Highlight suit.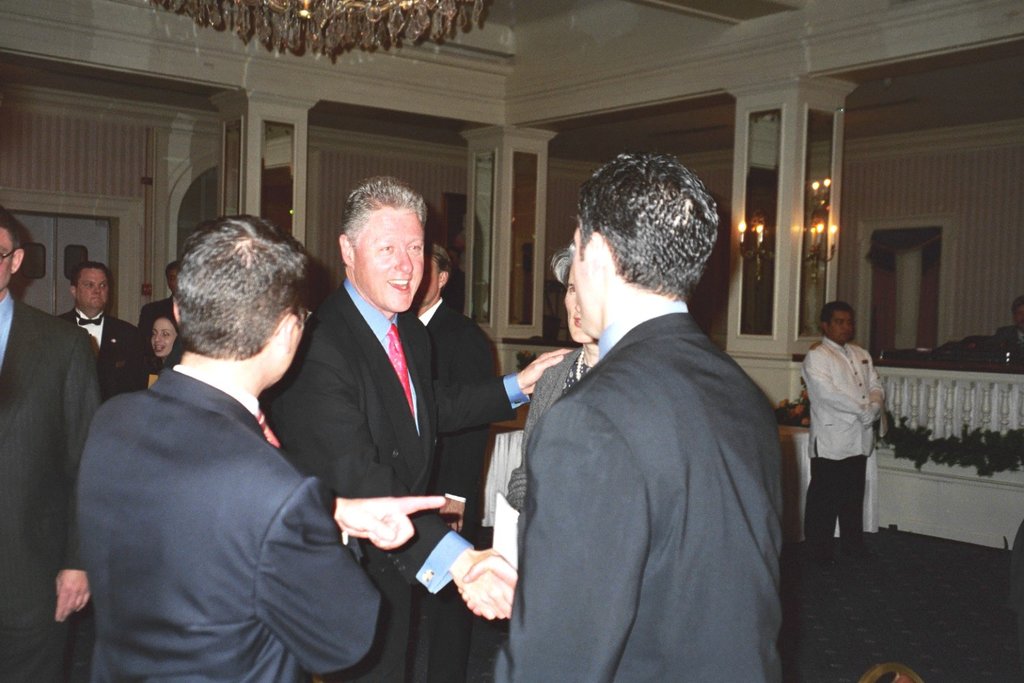
Highlighted region: {"x1": 74, "y1": 364, "x2": 375, "y2": 682}.
